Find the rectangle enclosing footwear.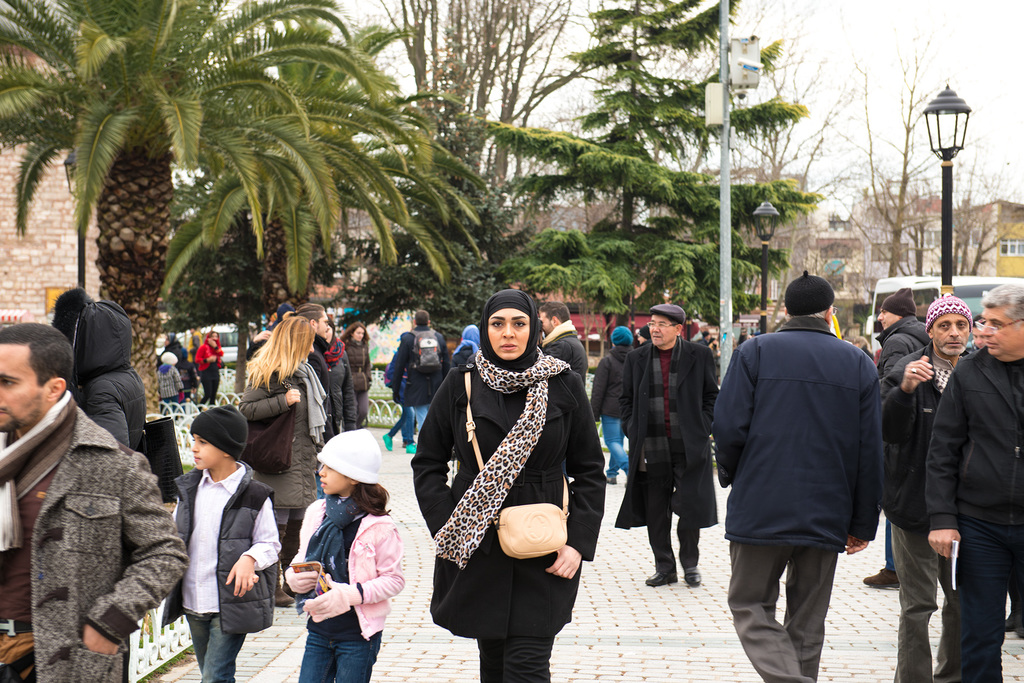
crop(683, 570, 701, 585).
